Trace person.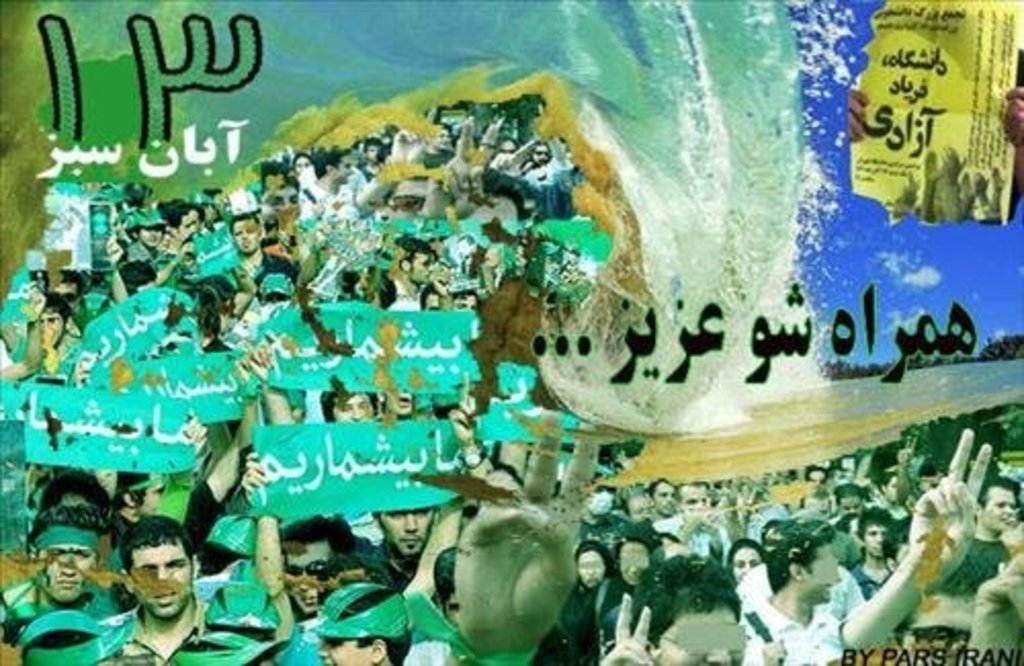
Traced to 283,516,356,621.
